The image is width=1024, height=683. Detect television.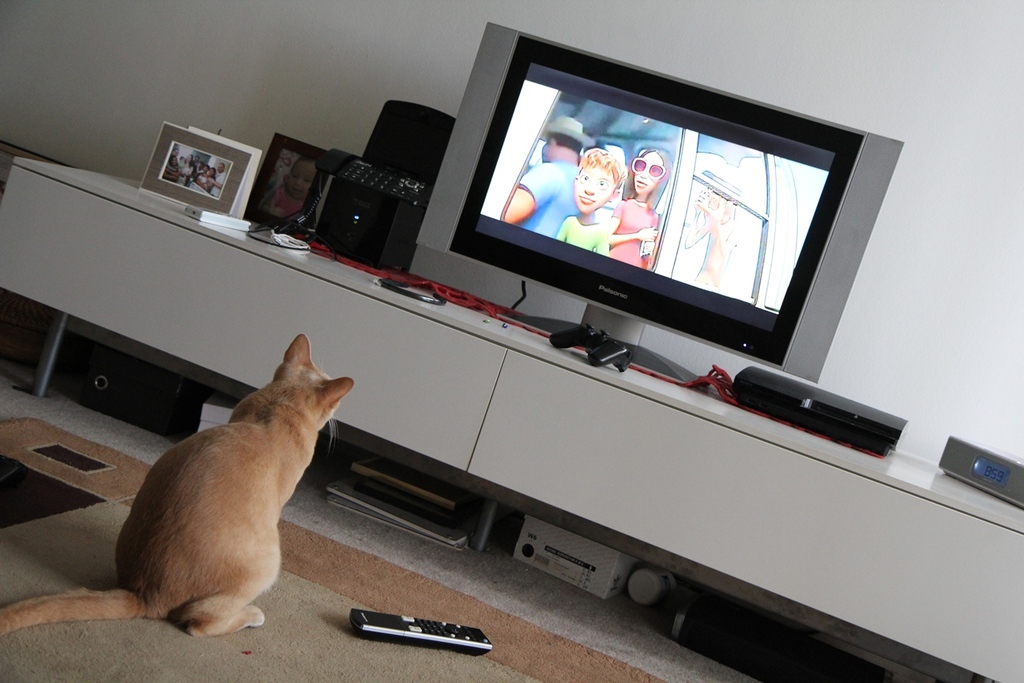
Detection: x1=405 y1=13 x2=902 y2=391.
